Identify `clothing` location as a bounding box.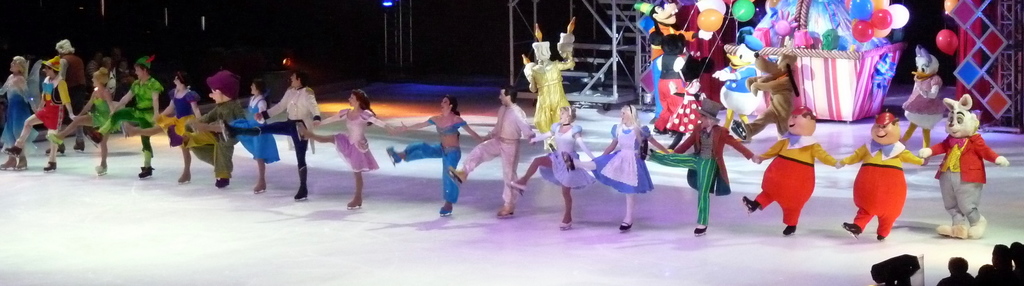
926/134/1000/221.
